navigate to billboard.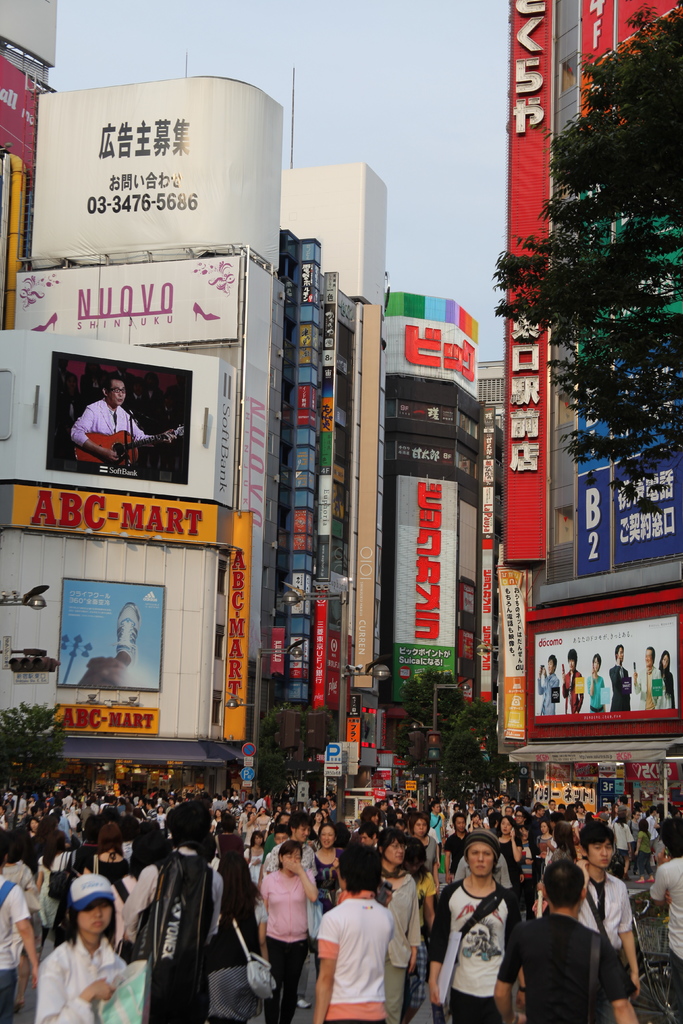
Navigation target: <region>575, 340, 682, 472</region>.
